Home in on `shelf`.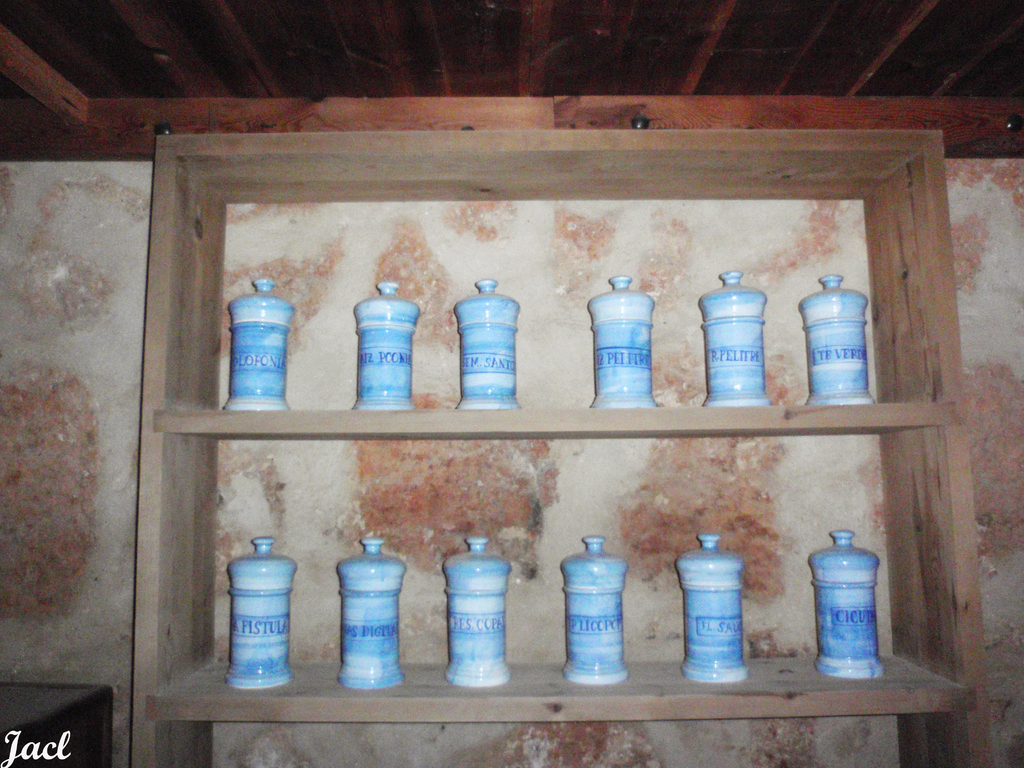
Homed in at region(150, 433, 958, 696).
